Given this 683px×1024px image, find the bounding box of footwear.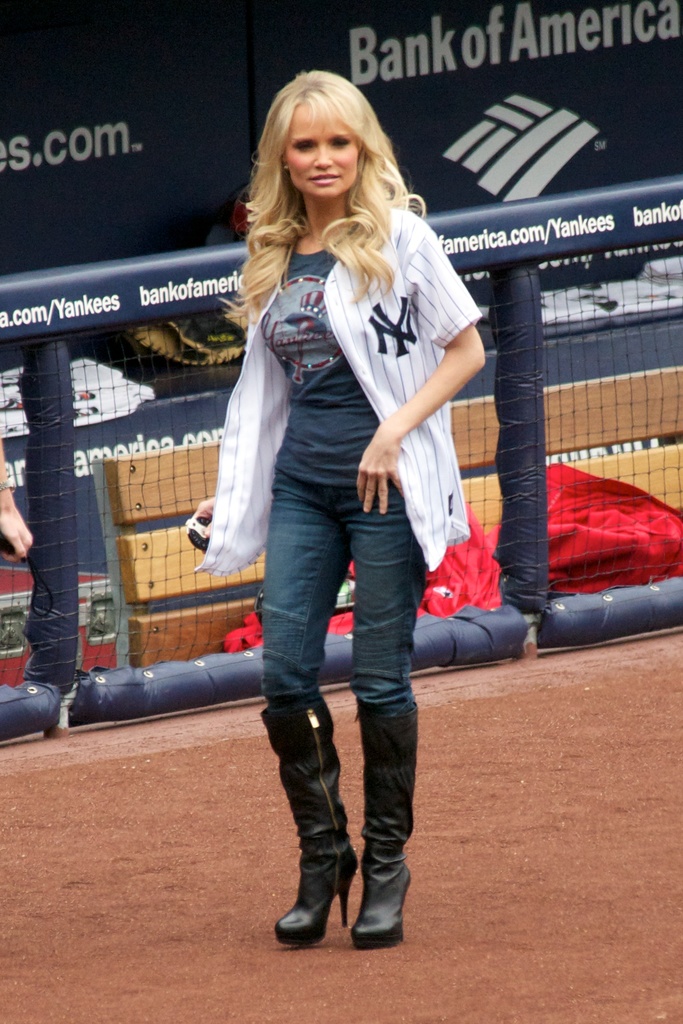
[x1=350, y1=699, x2=419, y2=953].
